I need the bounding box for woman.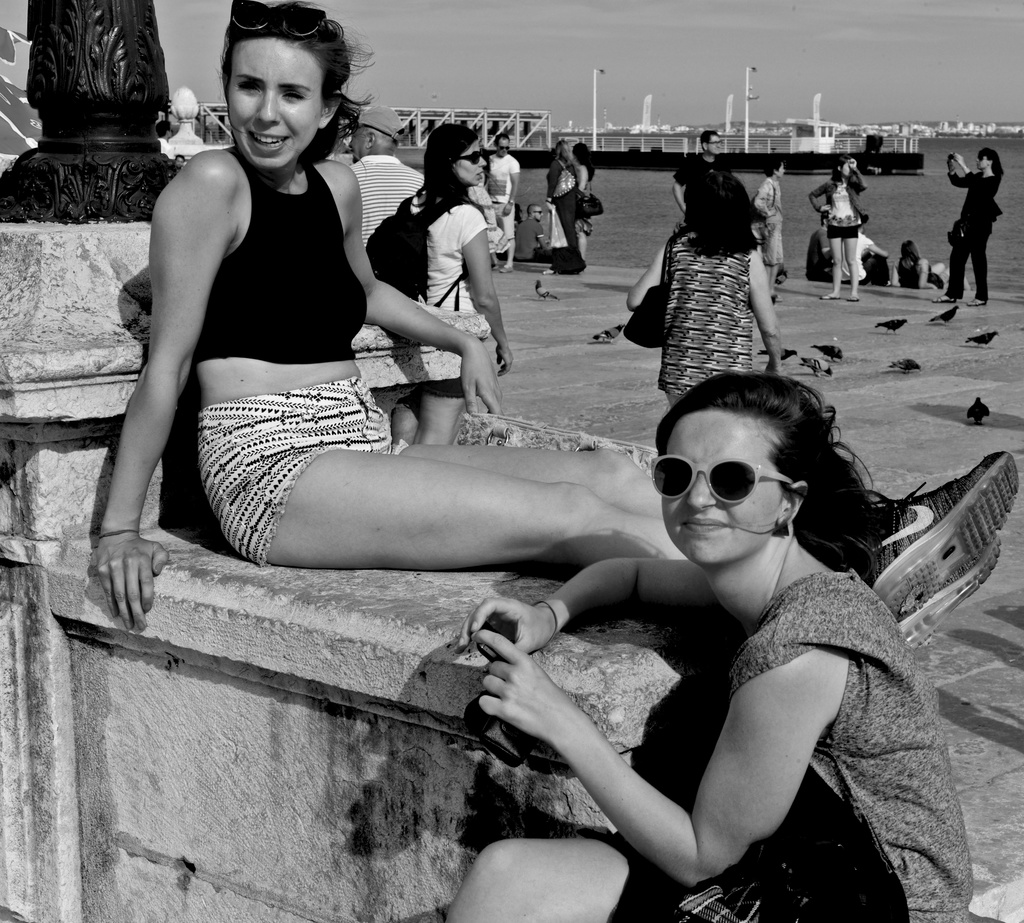
Here it is: [left=927, top=151, right=1012, bottom=306].
